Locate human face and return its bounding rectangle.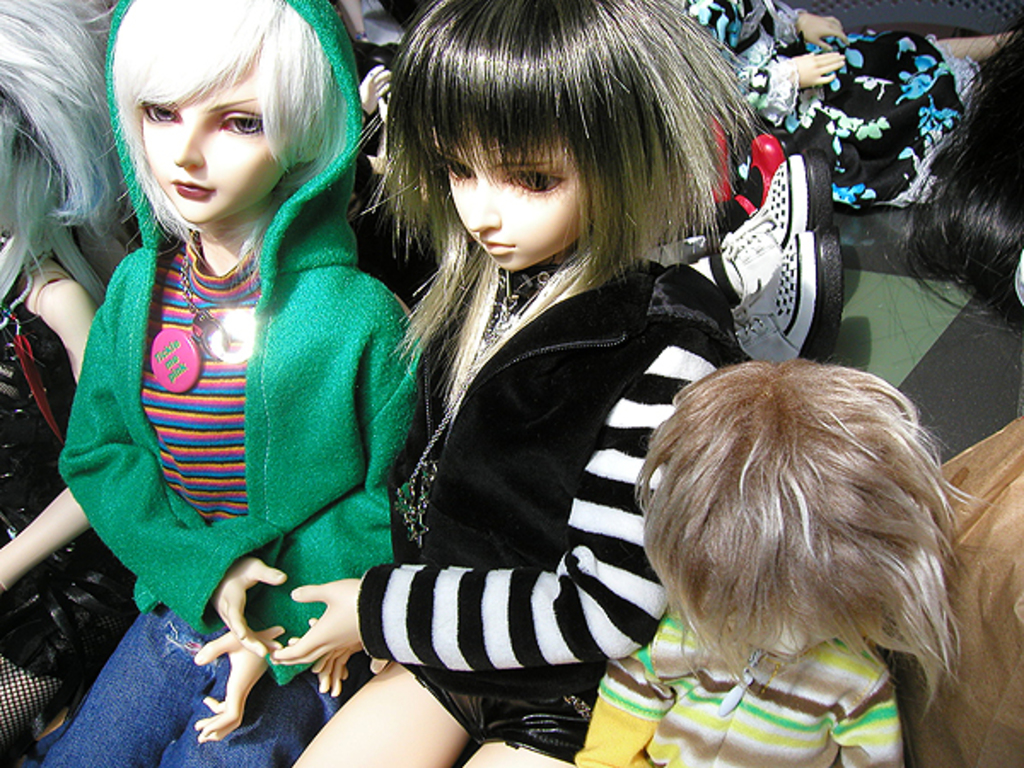
(left=137, top=73, right=273, bottom=229).
